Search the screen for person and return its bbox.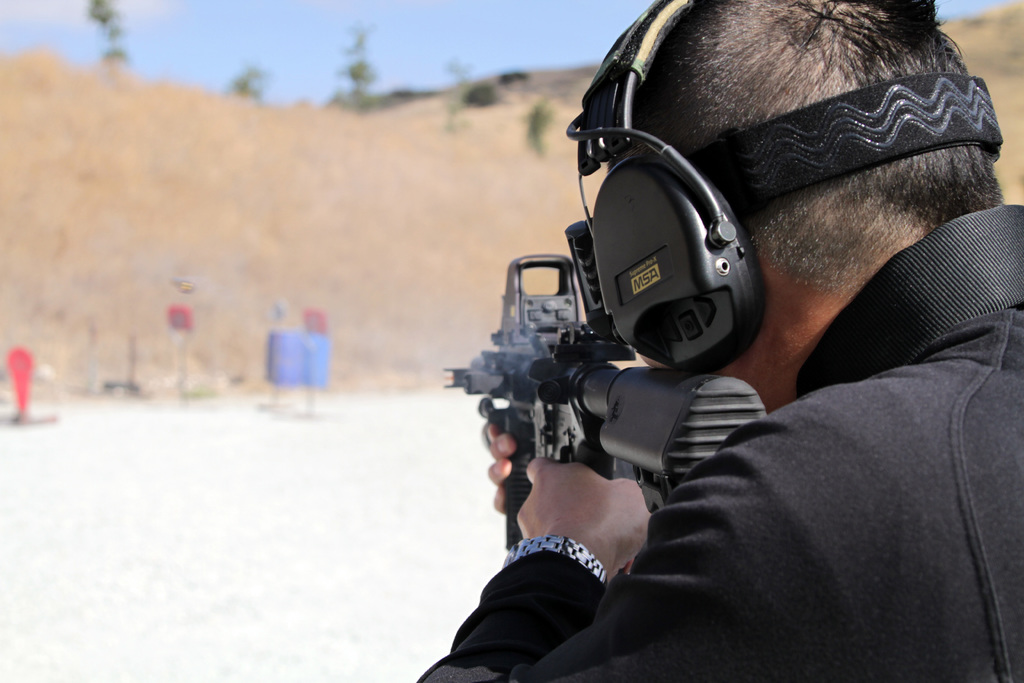
Found: pyautogui.locateOnScreen(448, 3, 910, 654).
